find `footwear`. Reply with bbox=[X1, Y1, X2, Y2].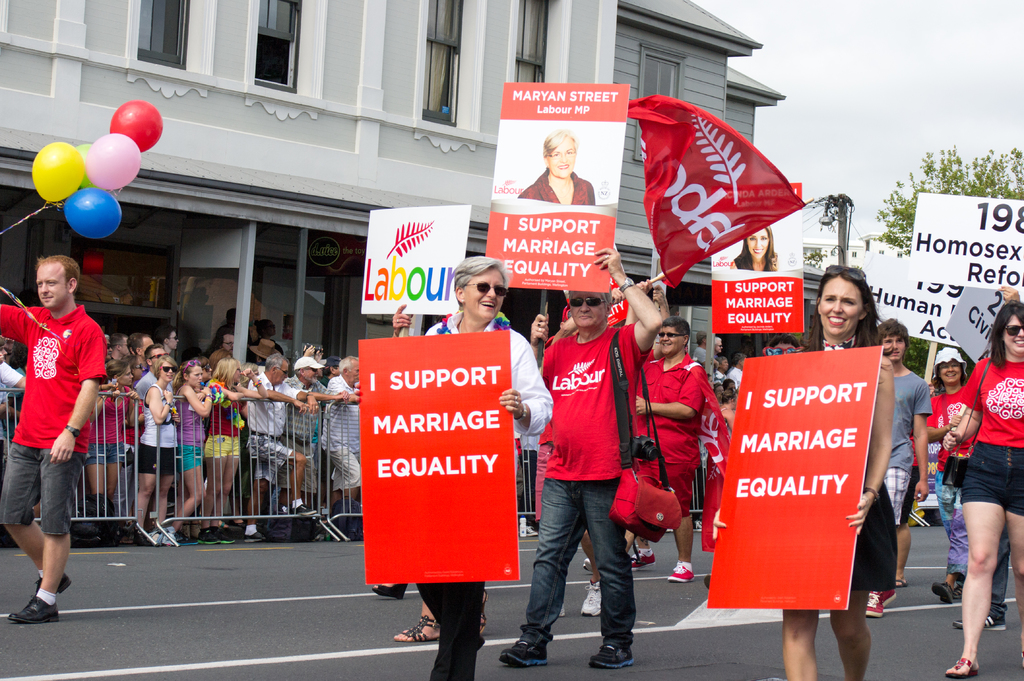
bbox=[28, 561, 74, 599].
